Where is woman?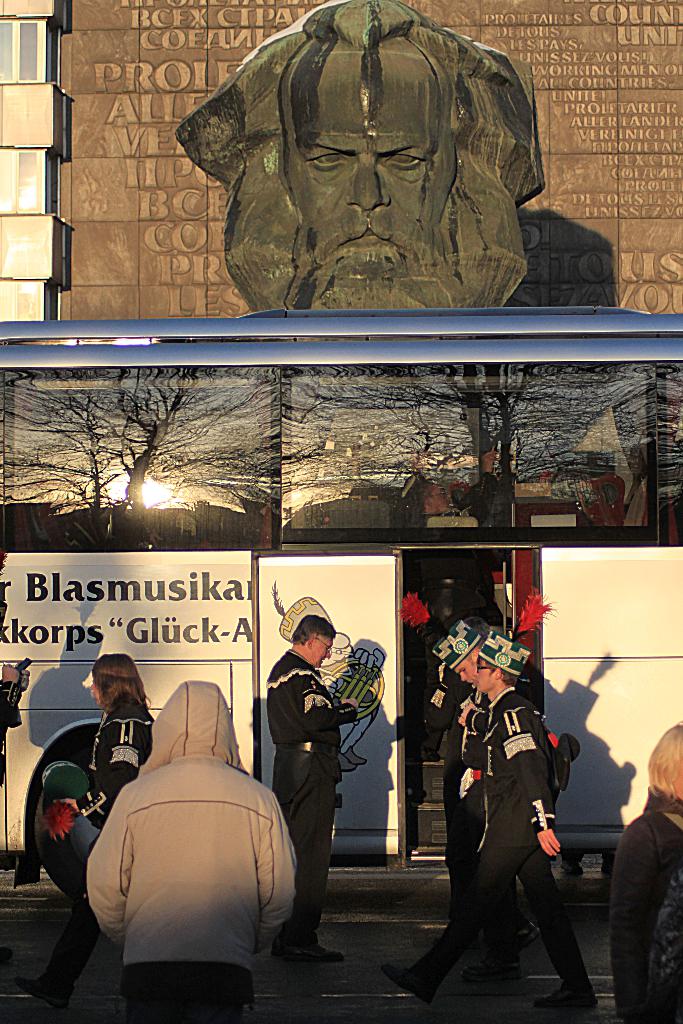
pyautogui.locateOnScreen(610, 720, 682, 1023).
